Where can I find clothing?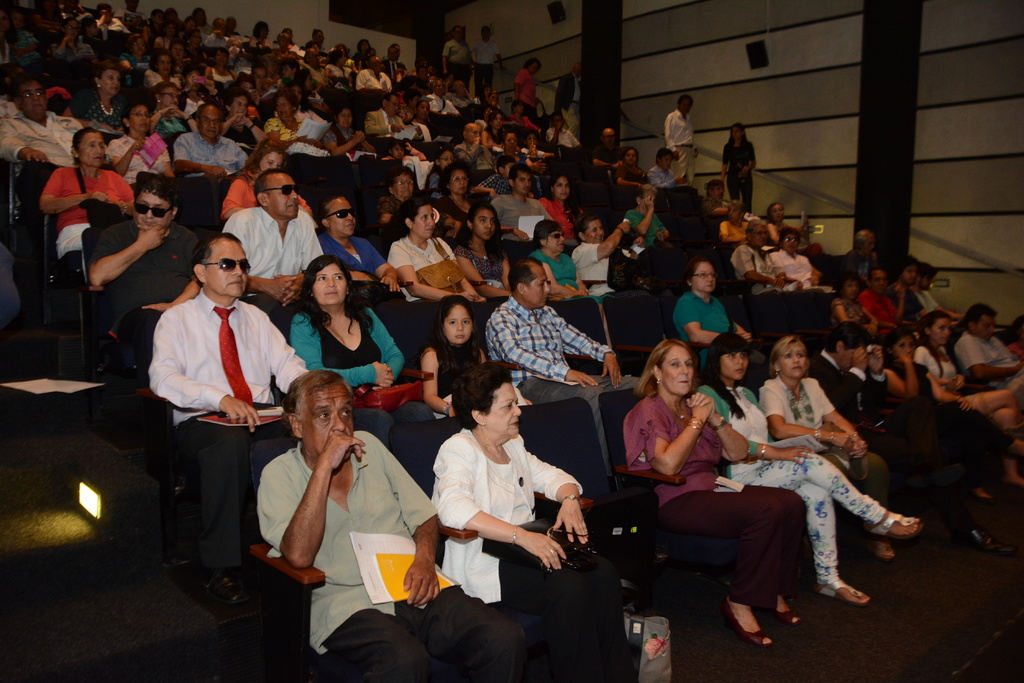
You can find it at [left=763, top=373, right=842, bottom=482].
